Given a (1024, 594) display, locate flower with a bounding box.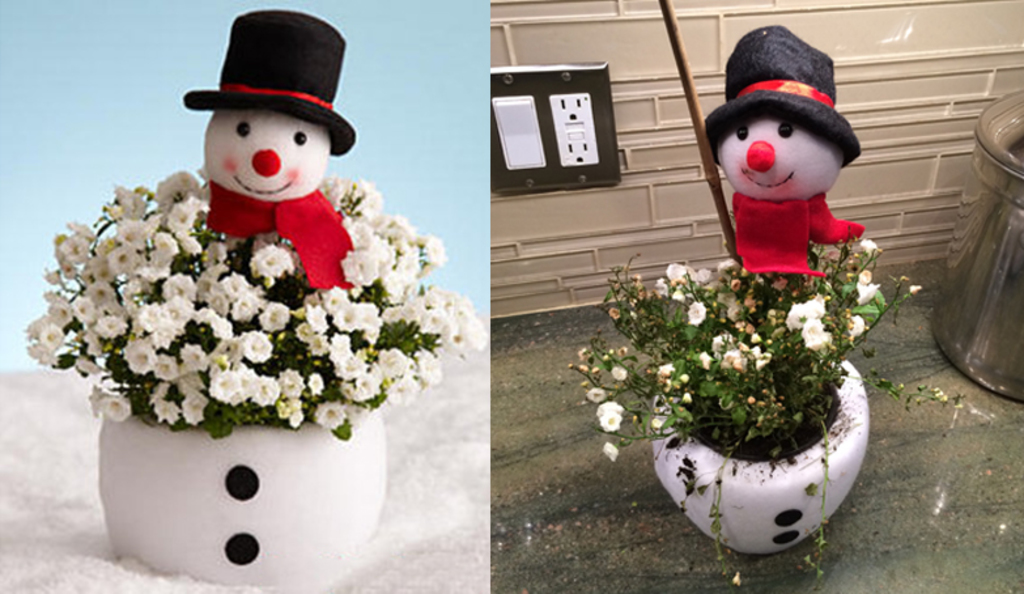
Located: x1=602, y1=437, x2=616, y2=467.
